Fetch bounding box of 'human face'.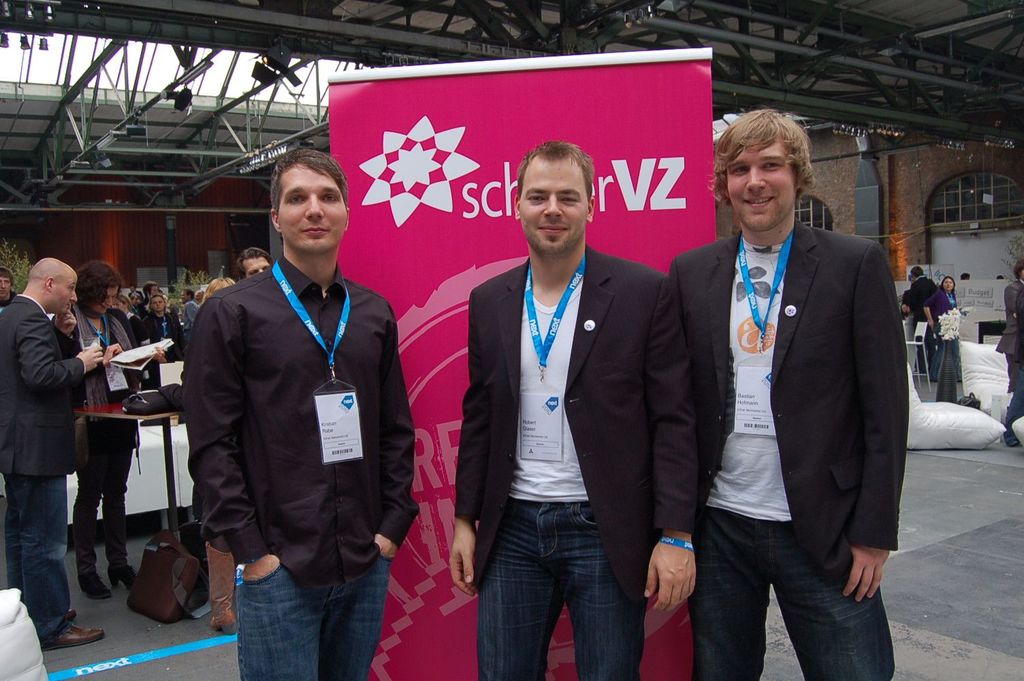
Bbox: l=53, t=270, r=77, b=313.
